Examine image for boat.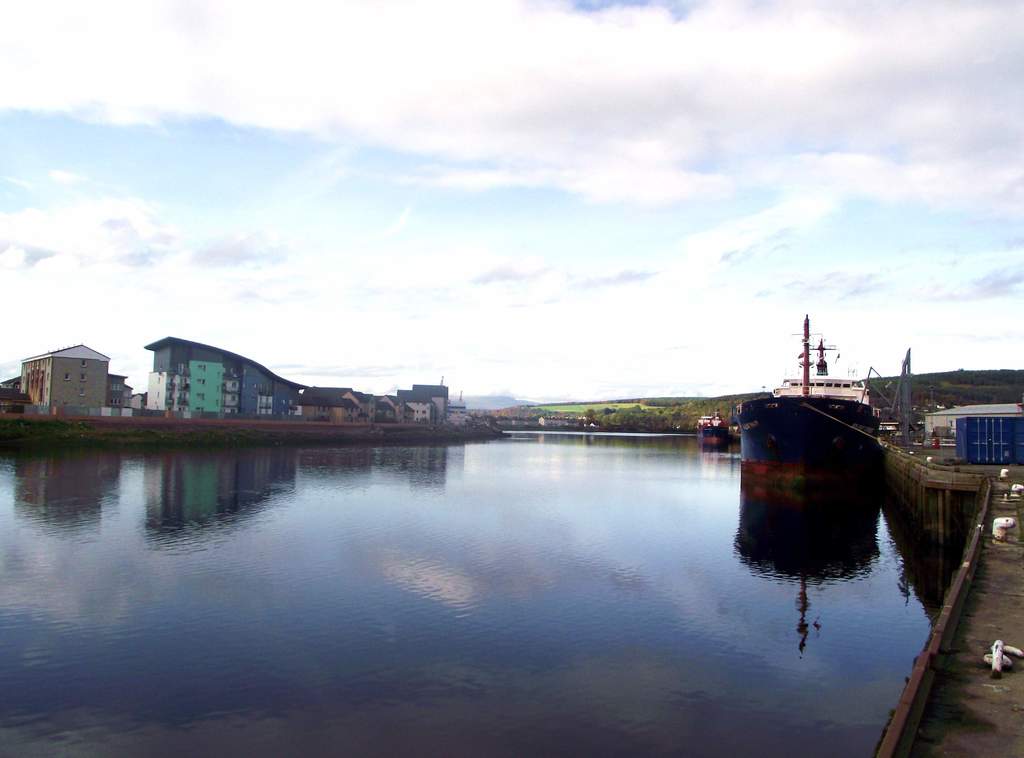
Examination result: (x1=721, y1=316, x2=932, y2=490).
